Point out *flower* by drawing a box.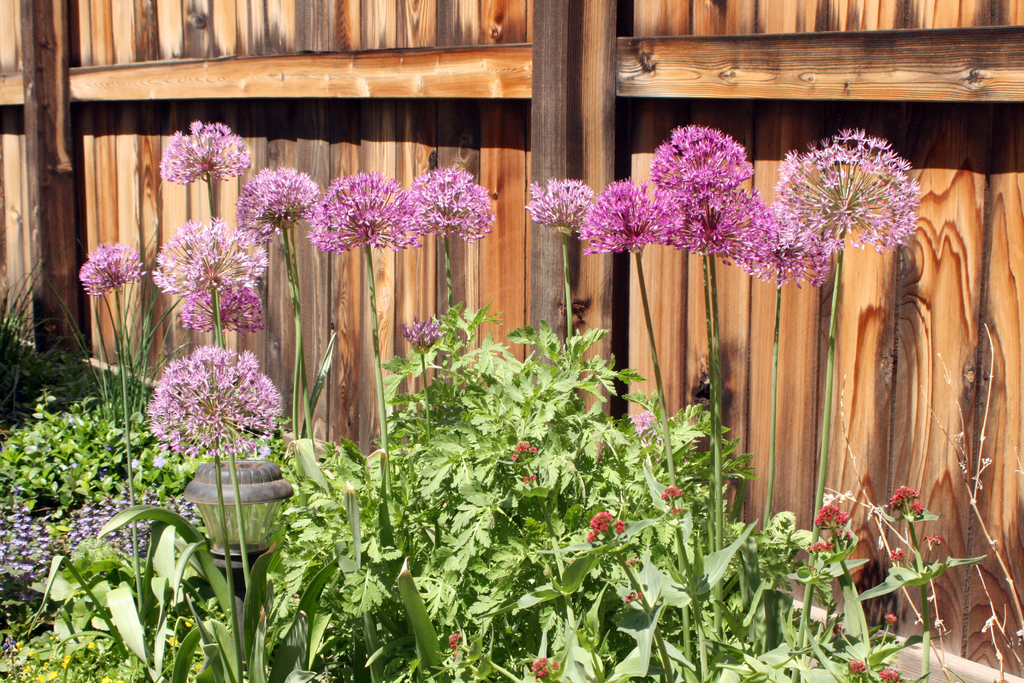
(142, 344, 281, 456).
